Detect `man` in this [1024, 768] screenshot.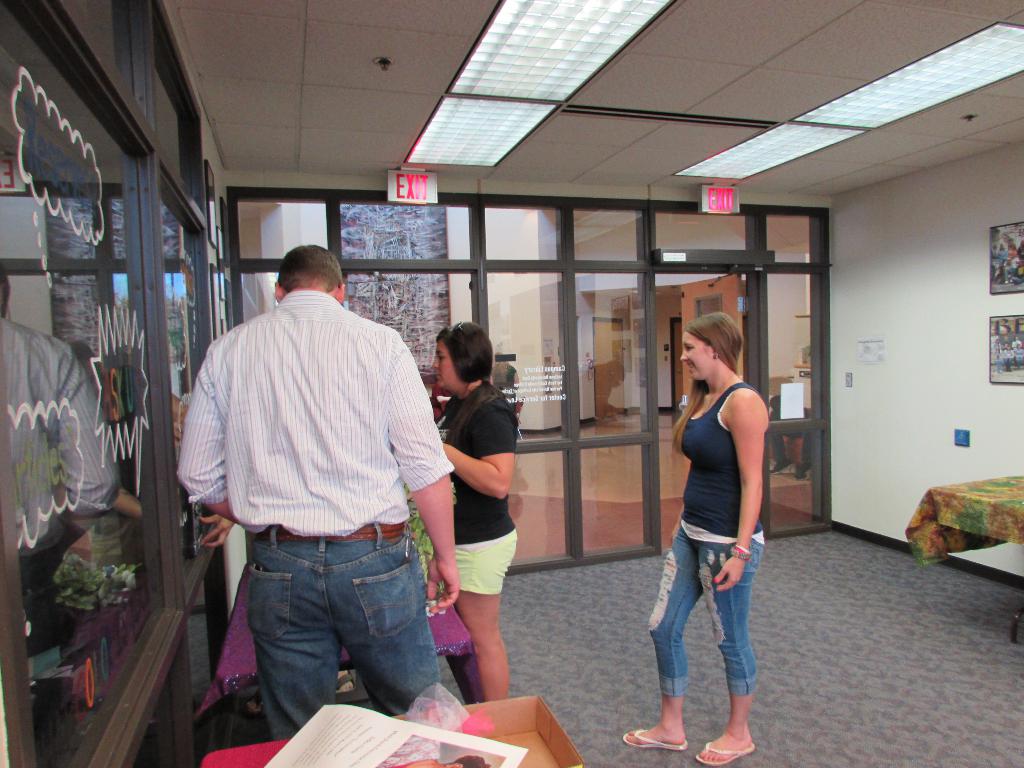
Detection: 175, 243, 463, 740.
